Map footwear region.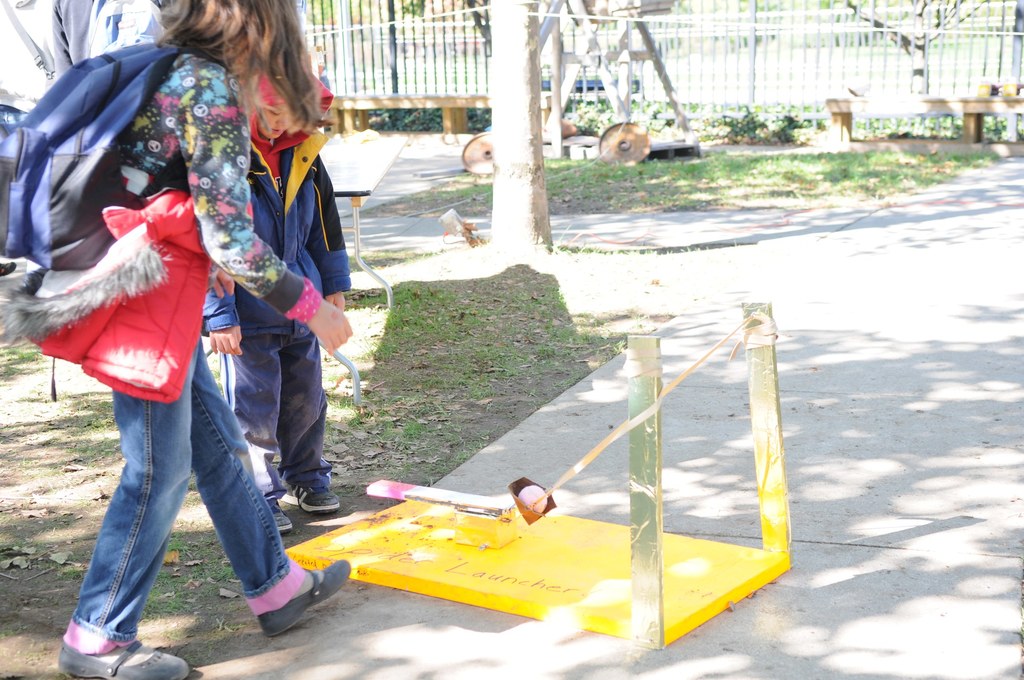
Mapped to bbox=(268, 503, 294, 534).
